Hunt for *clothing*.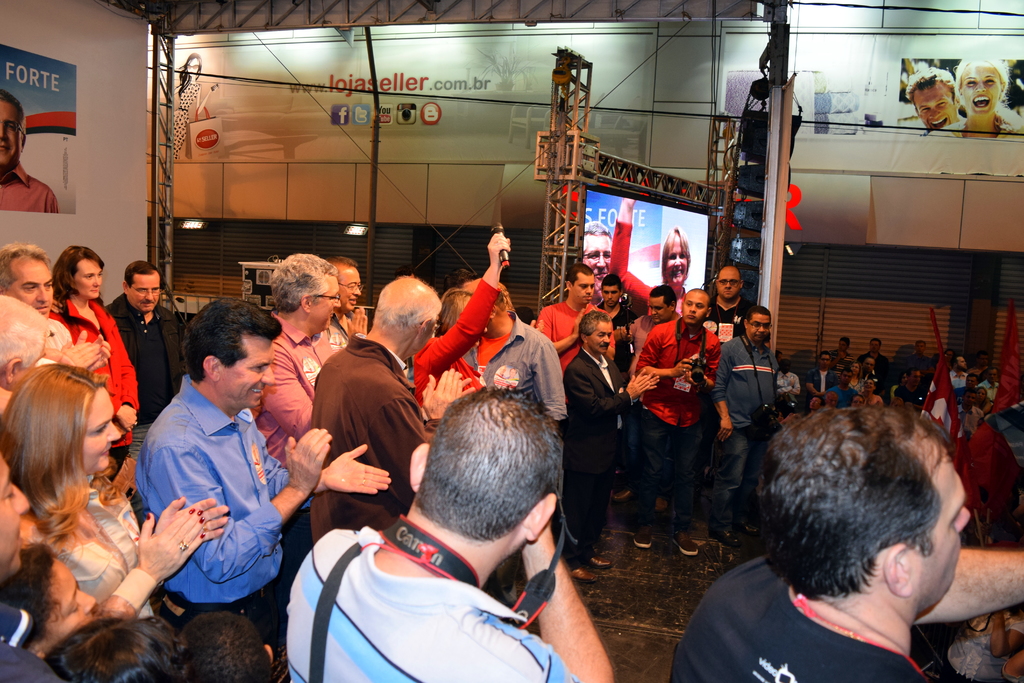
Hunted down at Rect(312, 323, 445, 539).
